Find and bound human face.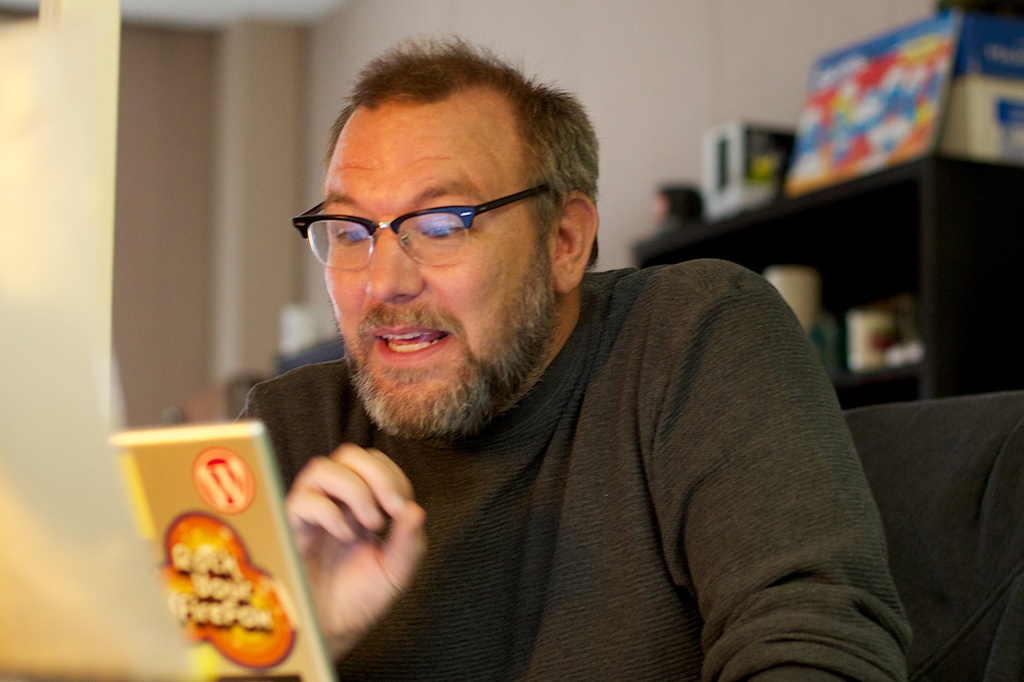
Bound: 319:85:548:440.
